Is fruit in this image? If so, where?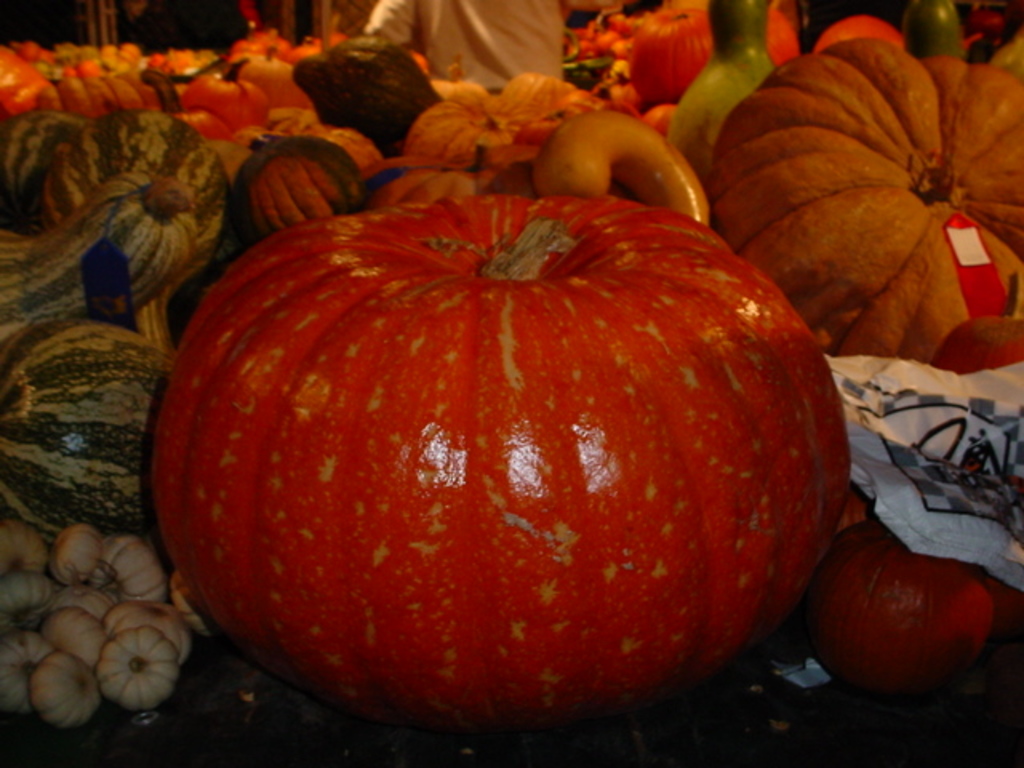
Yes, at (810, 13, 902, 58).
